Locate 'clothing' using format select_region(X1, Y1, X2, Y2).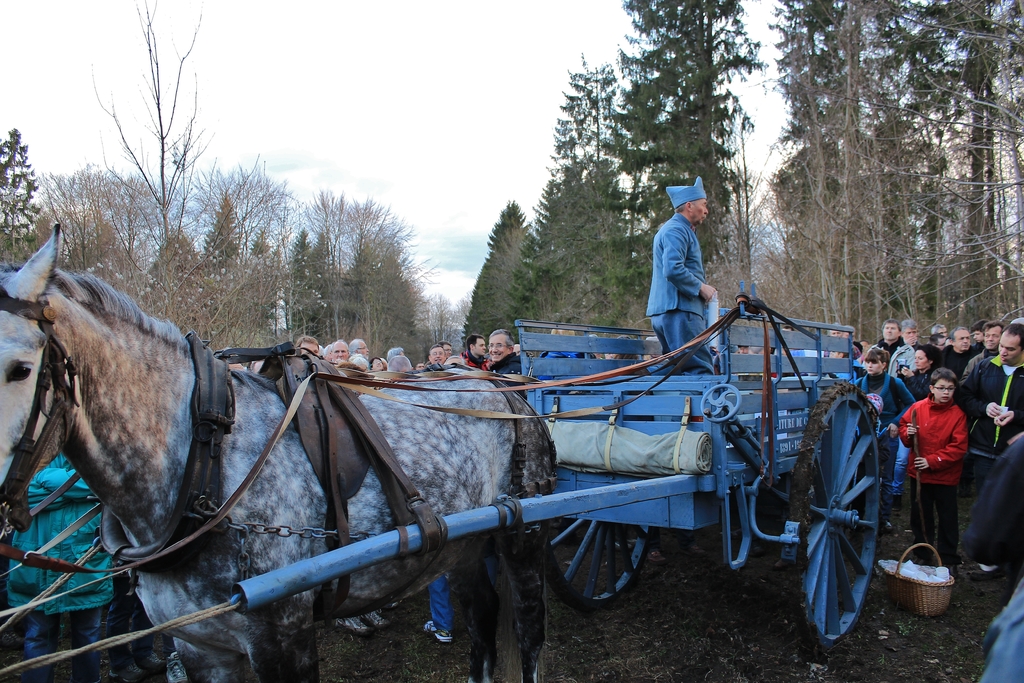
select_region(851, 375, 913, 506).
